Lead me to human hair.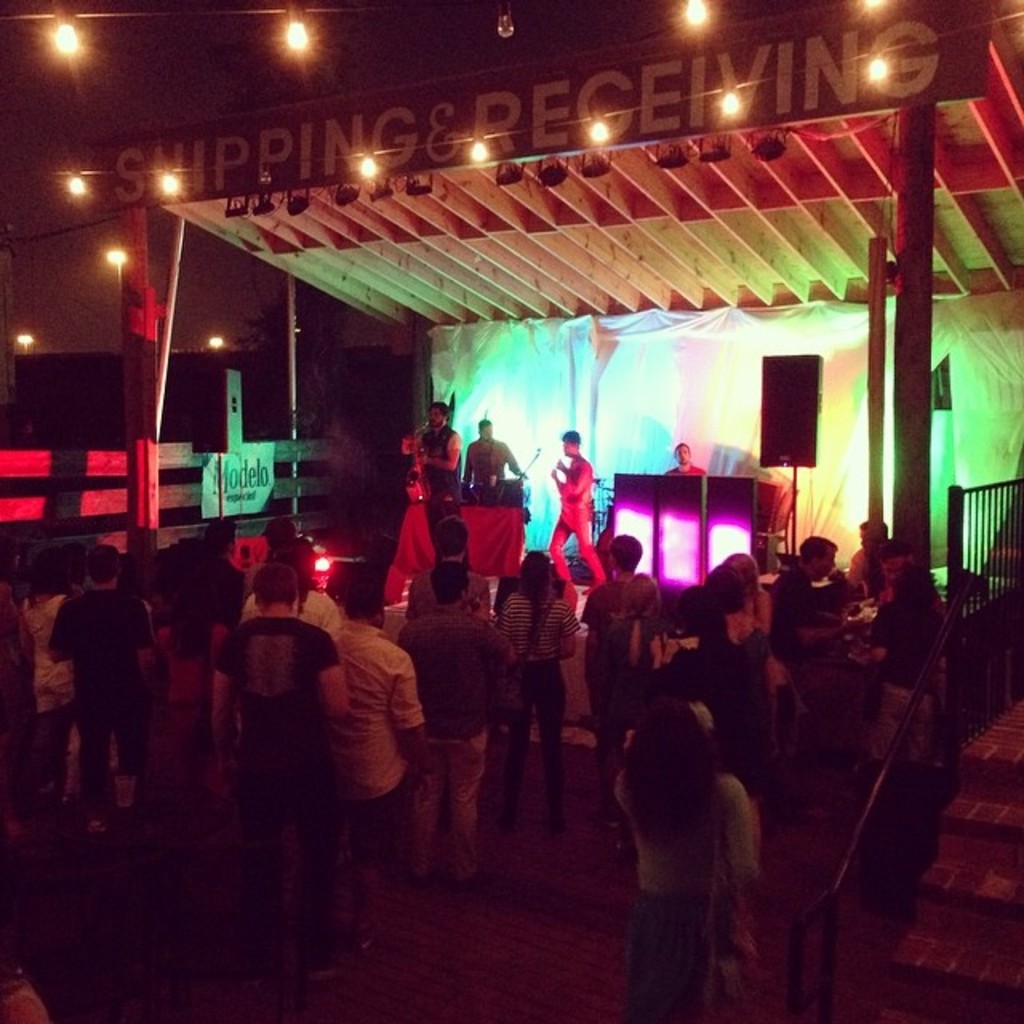
Lead to (x1=426, y1=398, x2=451, y2=421).
